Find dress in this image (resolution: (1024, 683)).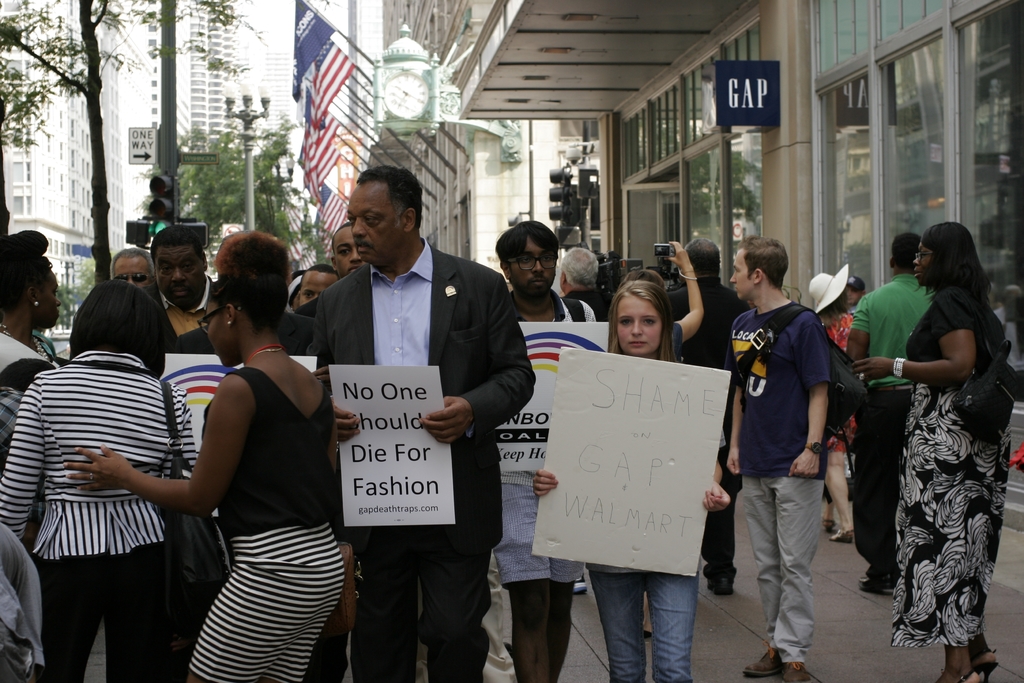
rect(876, 258, 1005, 639).
